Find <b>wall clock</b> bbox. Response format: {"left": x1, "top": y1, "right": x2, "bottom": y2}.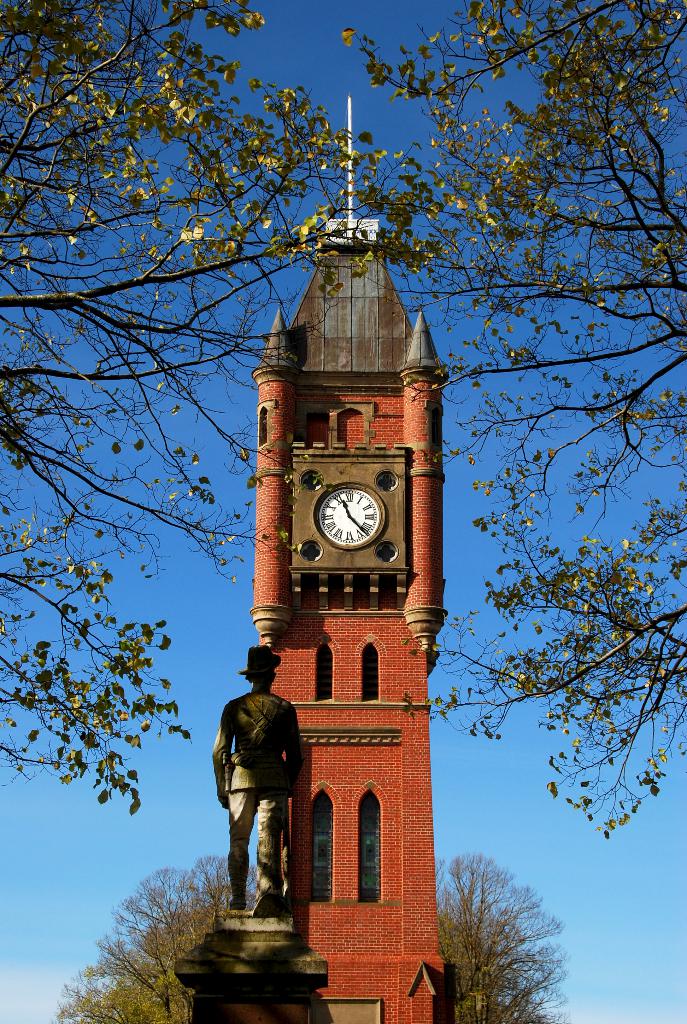
{"left": 312, "top": 480, "right": 385, "bottom": 554}.
